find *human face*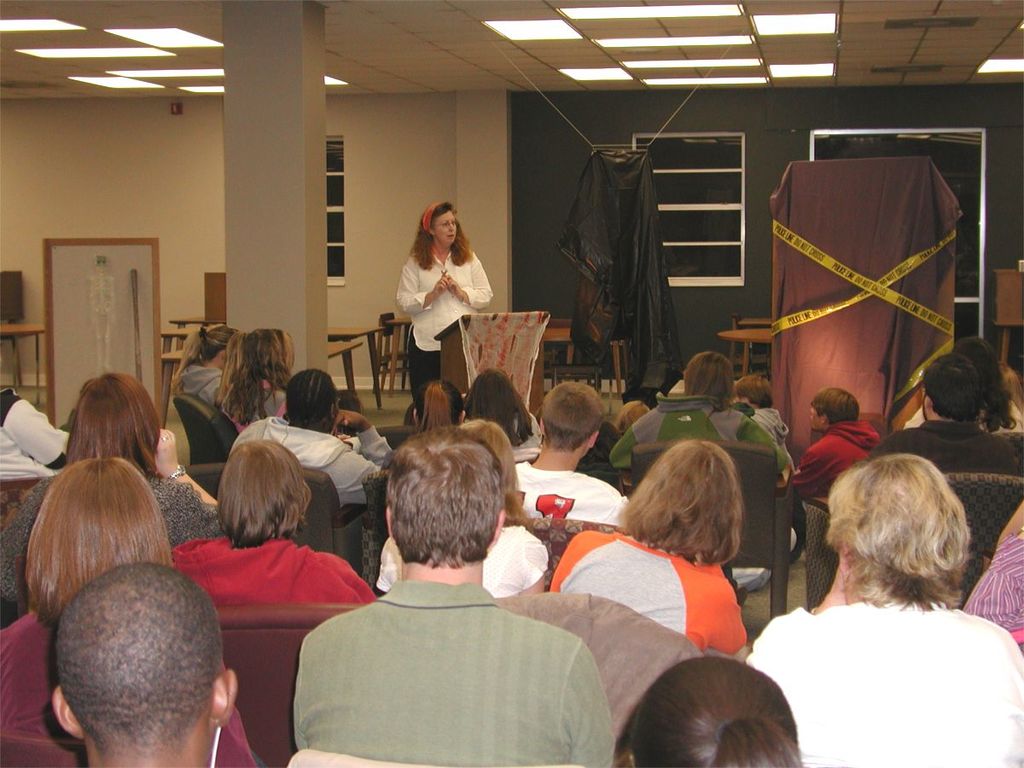
(x1=433, y1=212, x2=458, y2=244)
